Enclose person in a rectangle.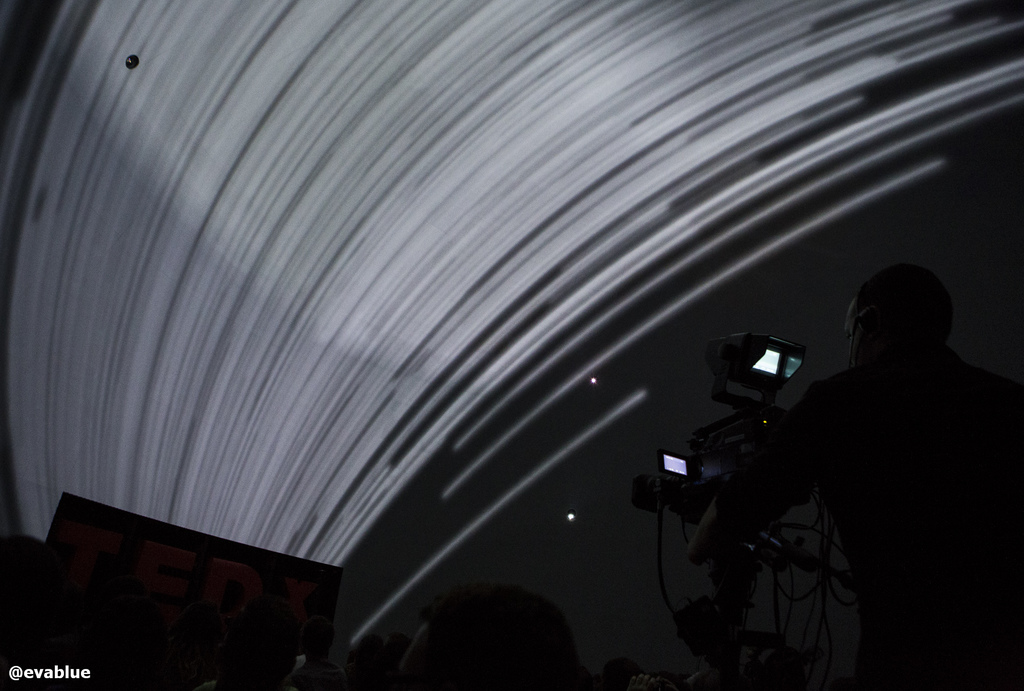
673 267 996 690.
